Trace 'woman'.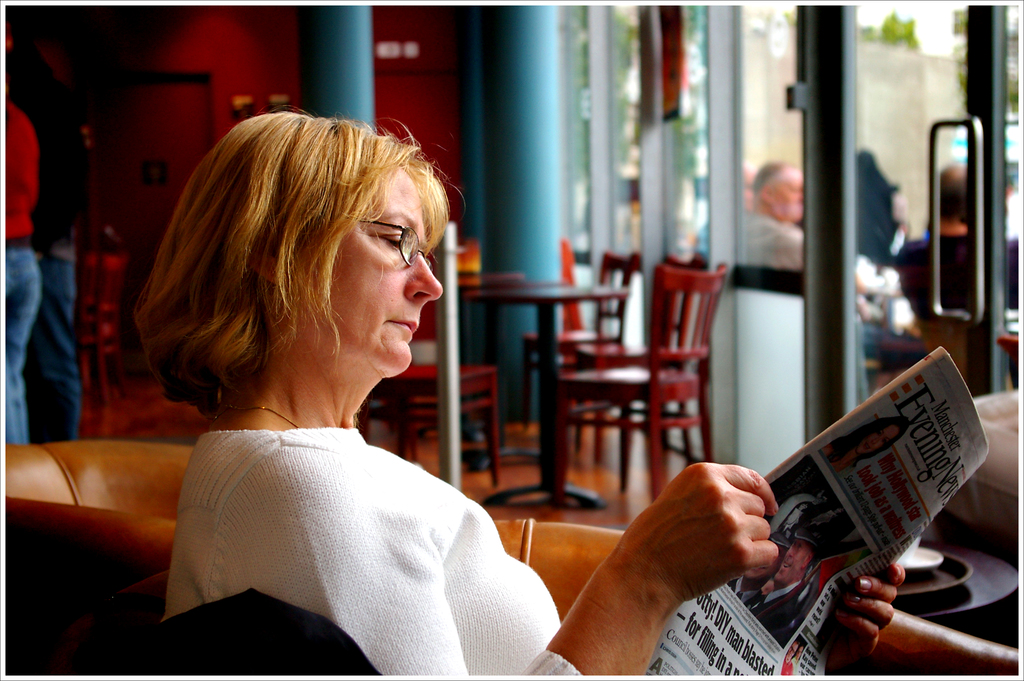
Traced to BBox(130, 101, 906, 678).
